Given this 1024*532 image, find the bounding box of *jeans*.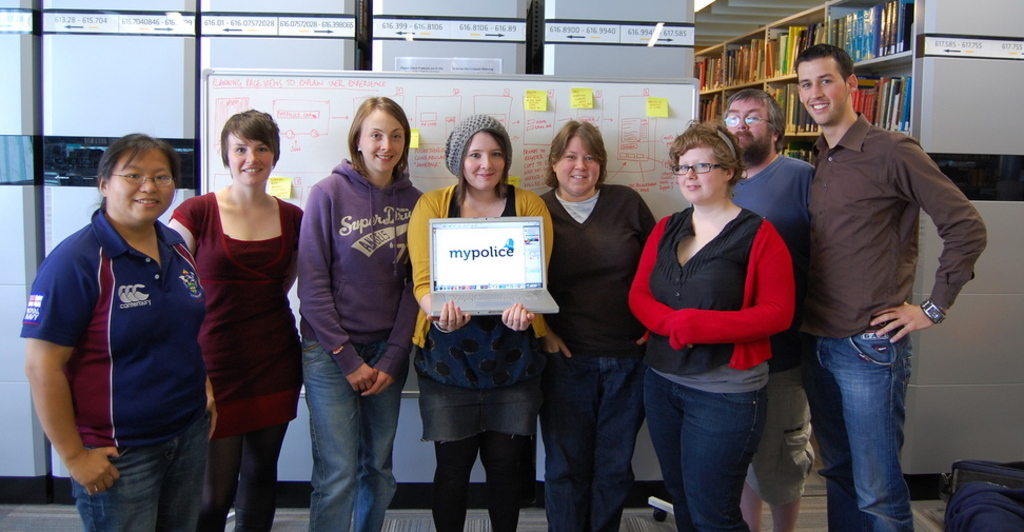
810, 312, 927, 516.
